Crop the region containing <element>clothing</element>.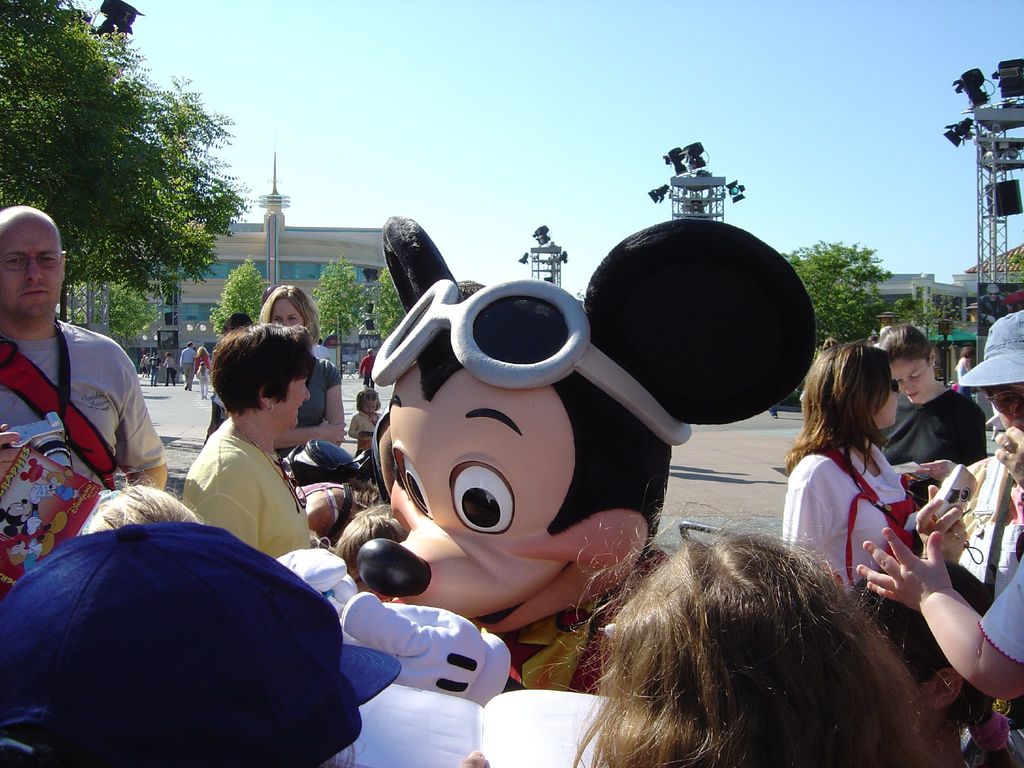
Crop region: <region>778, 433, 915, 596</region>.
